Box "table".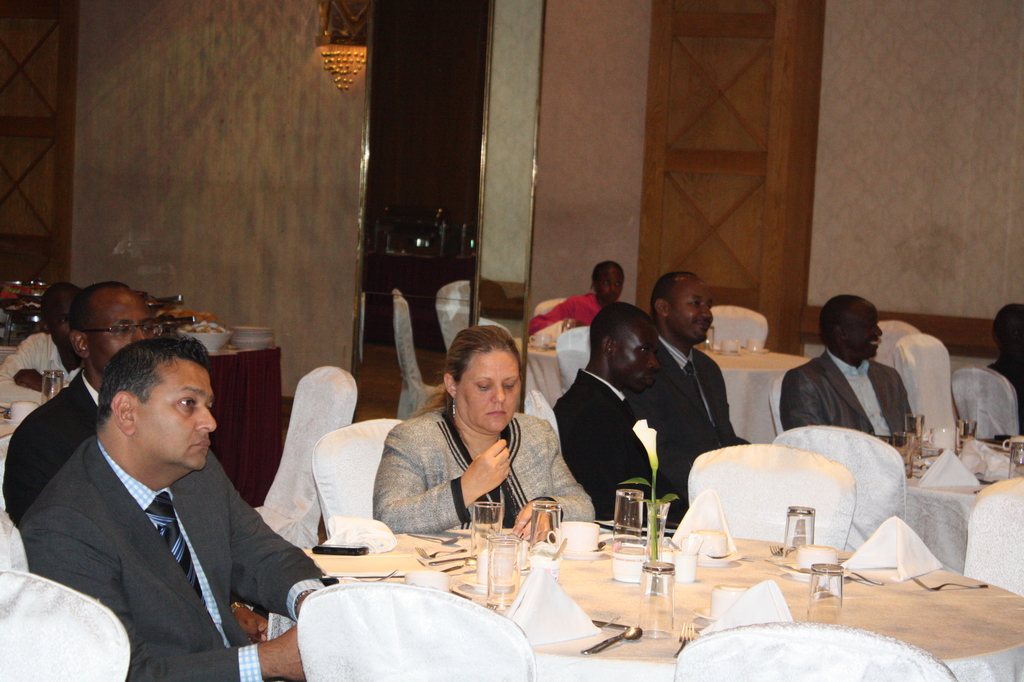
692,338,808,432.
